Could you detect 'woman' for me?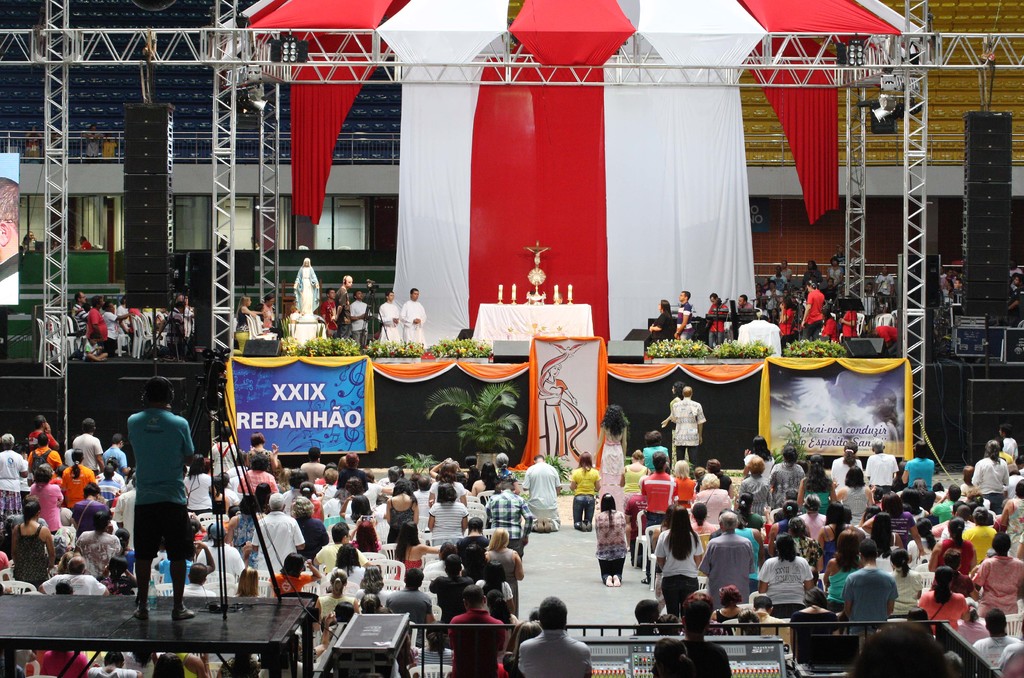
Detection result: Rect(594, 402, 624, 492).
